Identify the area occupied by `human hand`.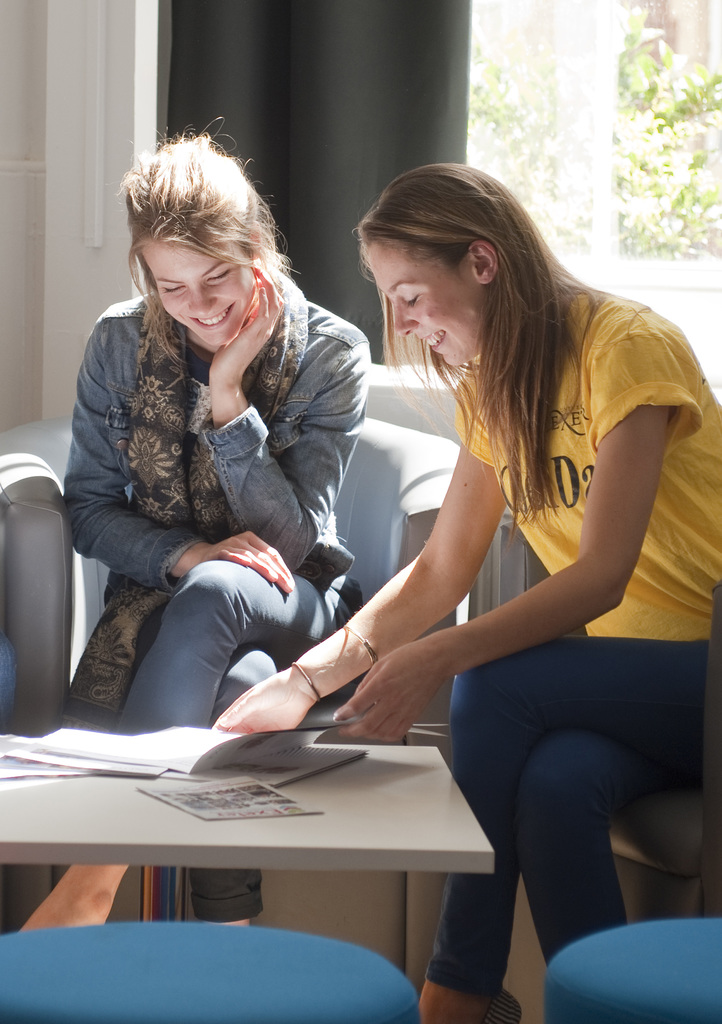
Area: box=[177, 529, 297, 598].
